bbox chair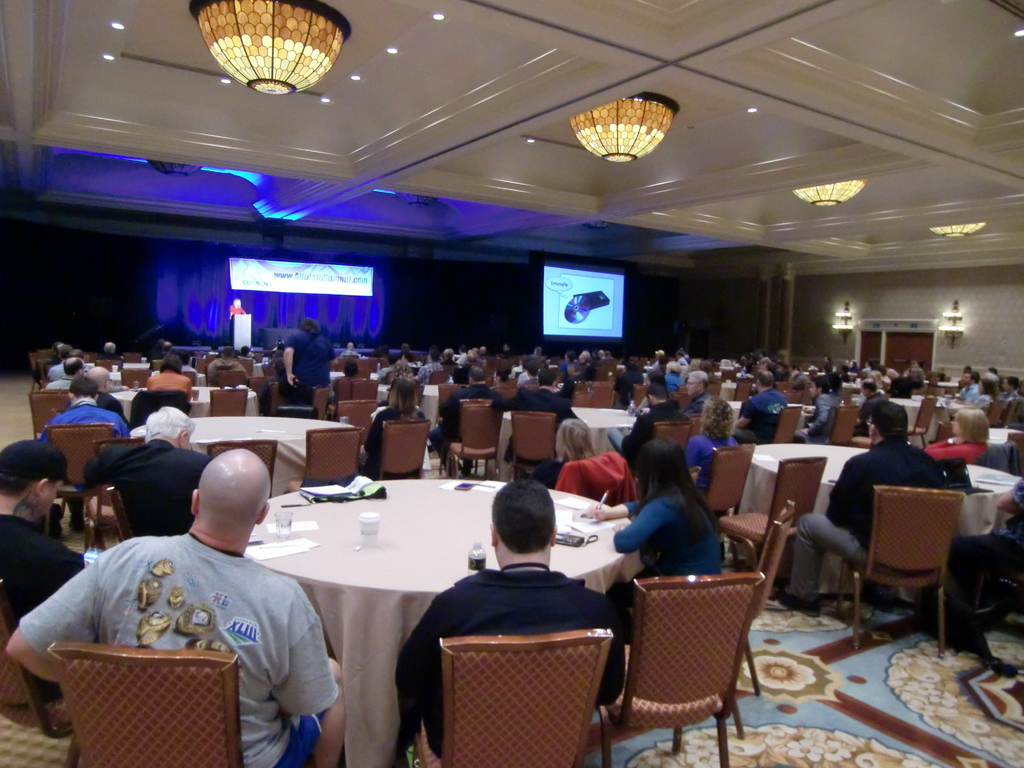
select_region(44, 641, 246, 767)
